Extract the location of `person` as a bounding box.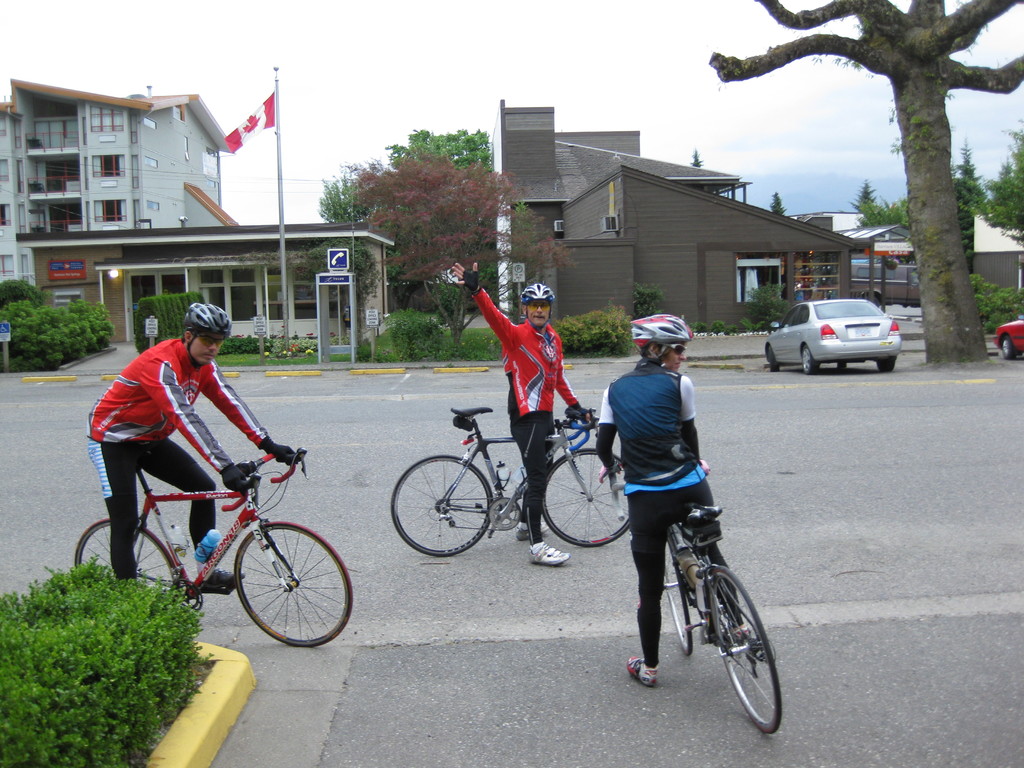
(left=599, top=312, right=747, bottom=693).
